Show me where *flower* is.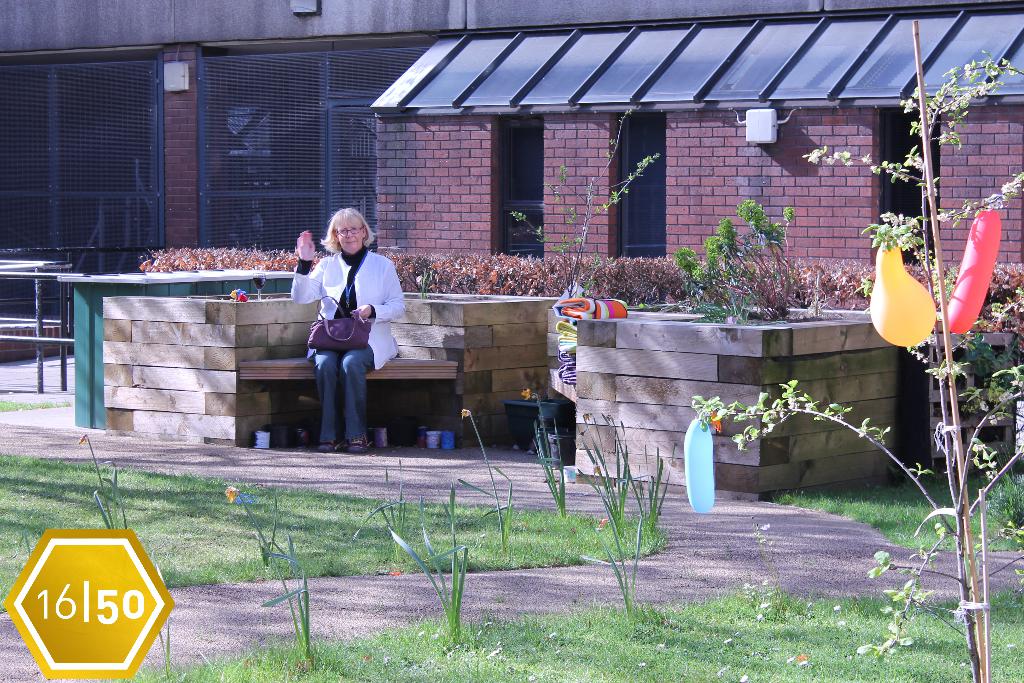
*flower* is at box=[460, 410, 474, 419].
